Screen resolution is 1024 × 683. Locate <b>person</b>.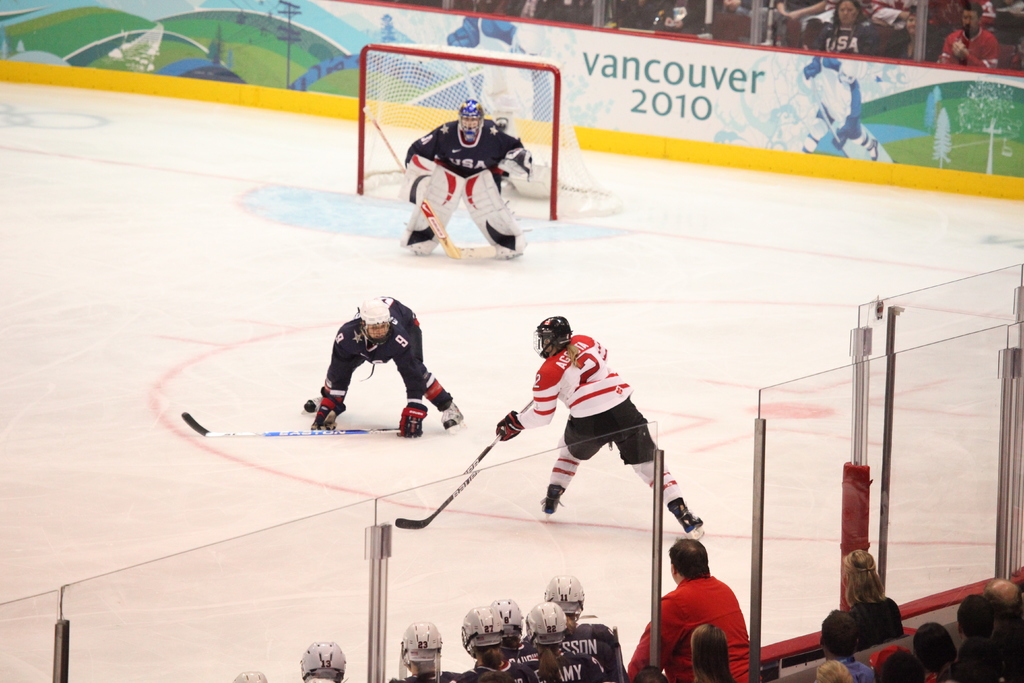
bbox=(401, 95, 529, 259).
